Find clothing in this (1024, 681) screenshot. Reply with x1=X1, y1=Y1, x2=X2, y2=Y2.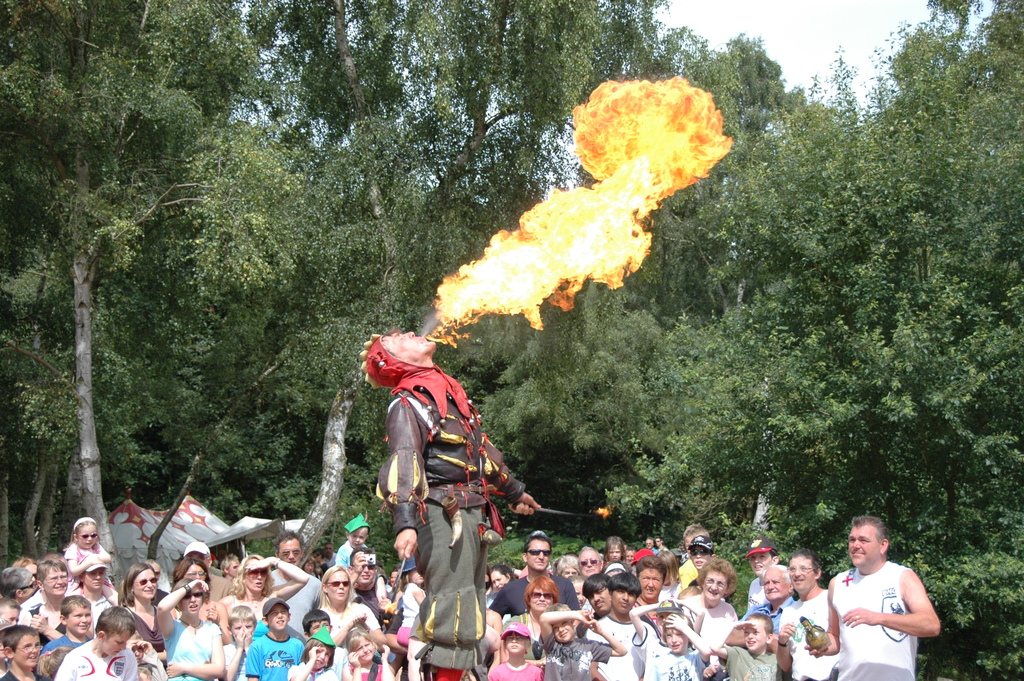
x1=163, y1=620, x2=226, y2=678.
